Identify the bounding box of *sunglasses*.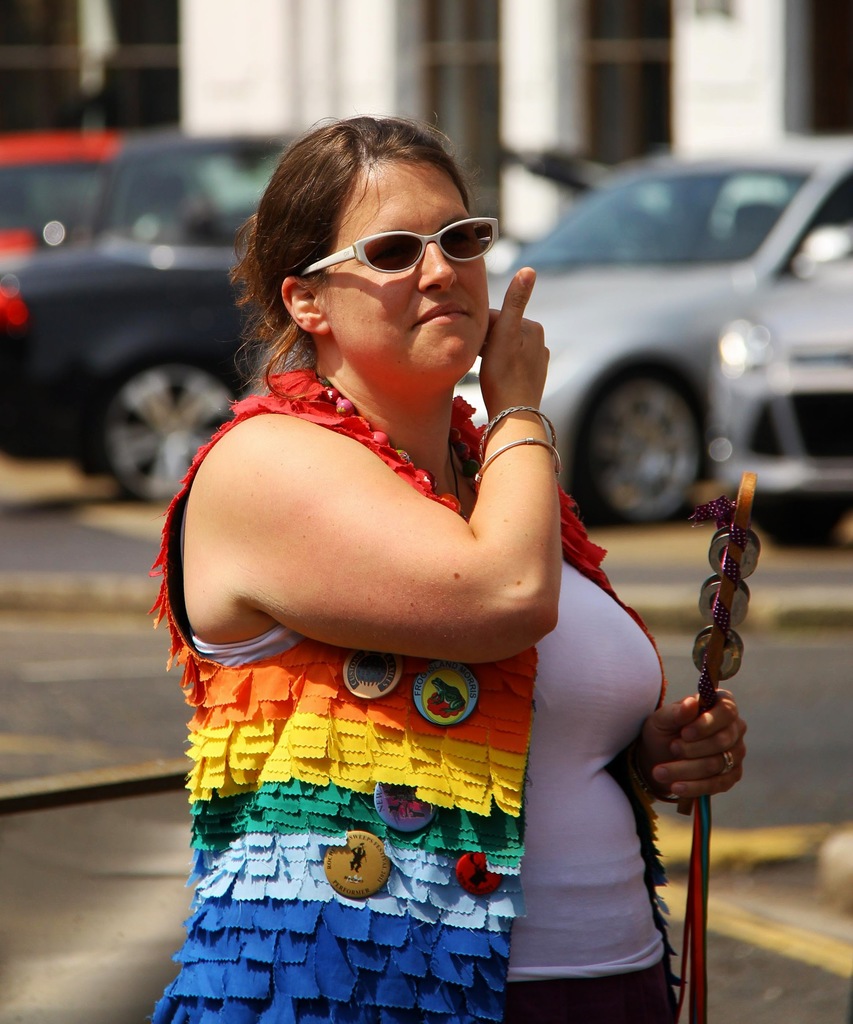
x1=305, y1=218, x2=498, y2=273.
